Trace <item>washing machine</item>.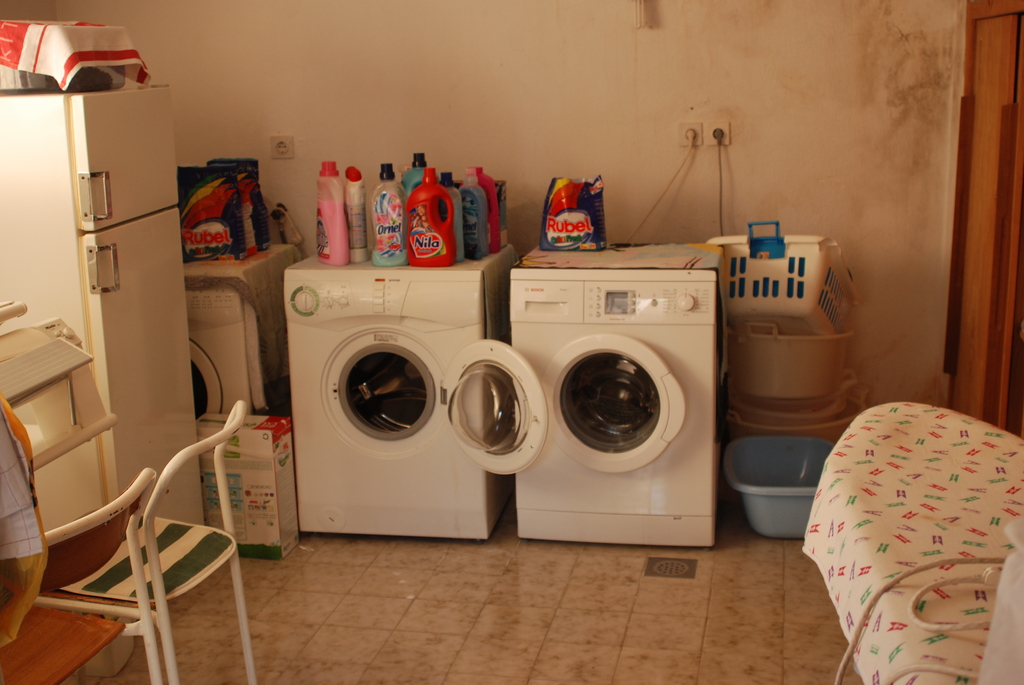
Traced to bbox=(495, 240, 731, 546).
